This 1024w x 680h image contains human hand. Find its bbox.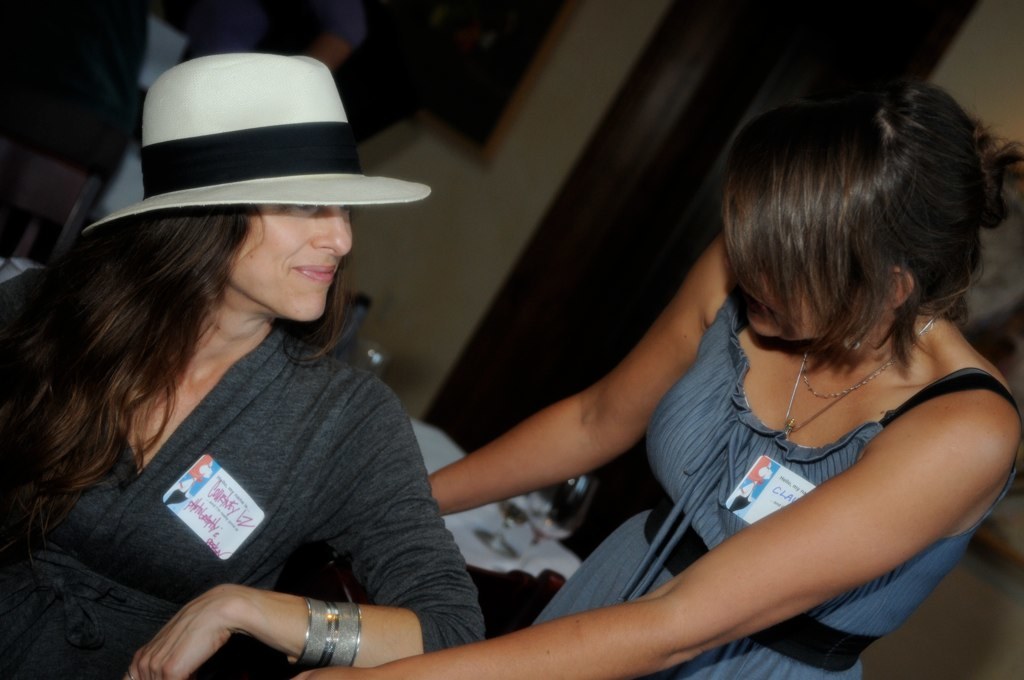
162/571/321/672.
